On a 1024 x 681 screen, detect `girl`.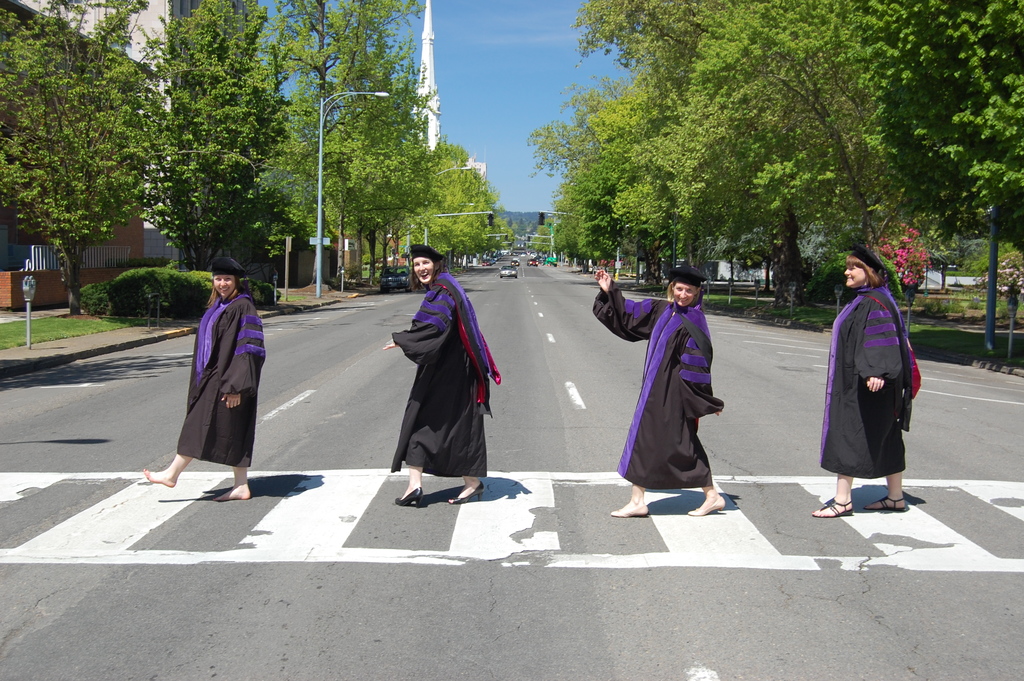
crop(386, 243, 500, 502).
